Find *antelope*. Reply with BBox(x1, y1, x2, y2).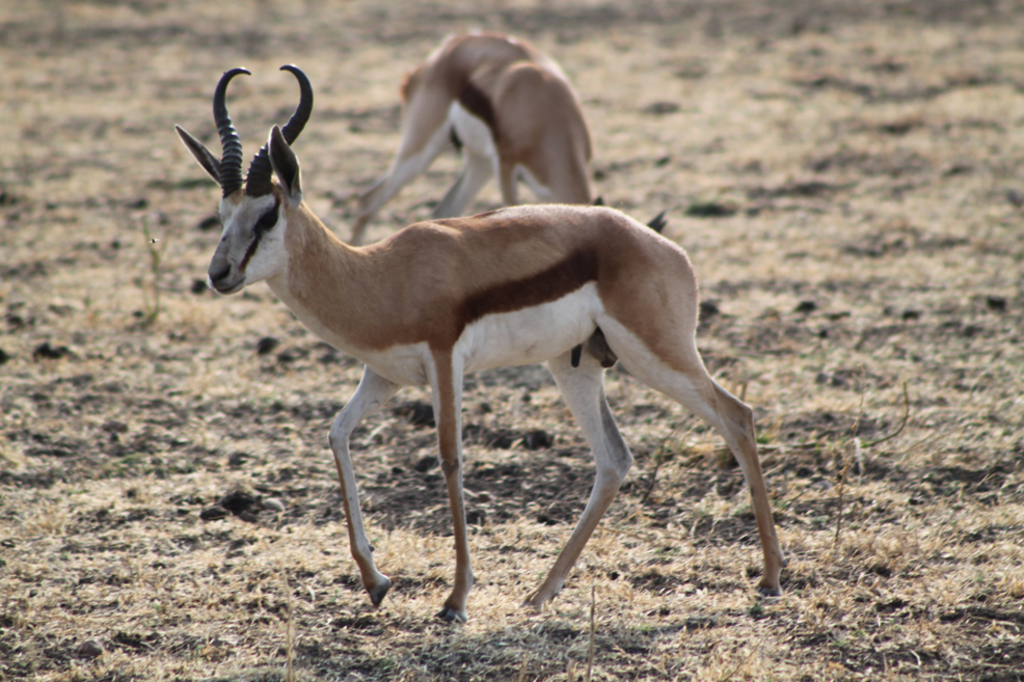
BBox(173, 66, 780, 622).
